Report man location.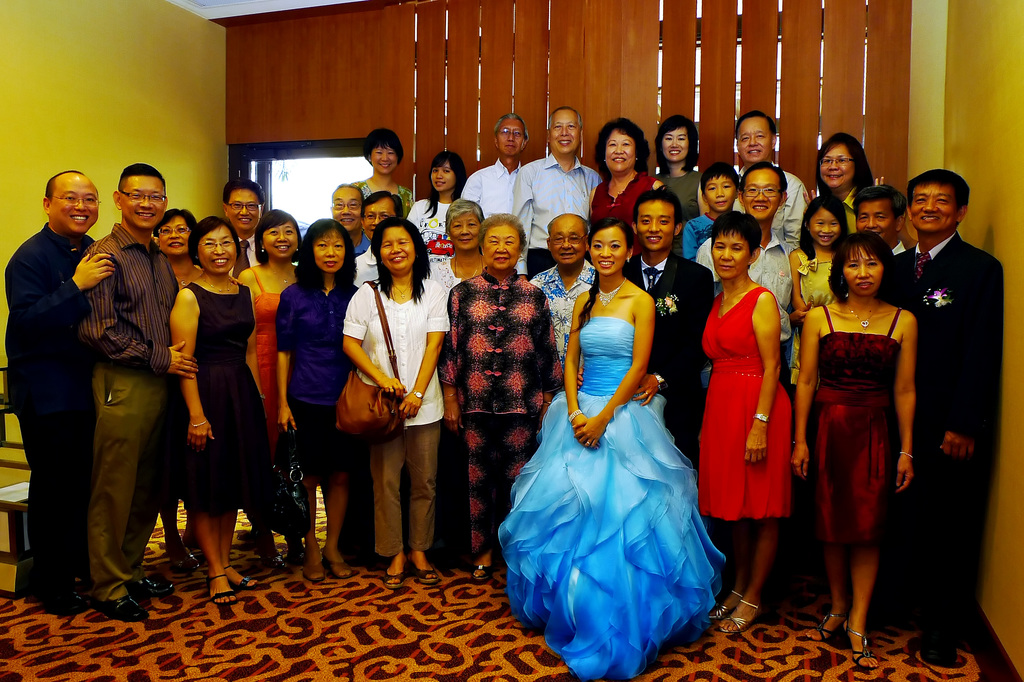
Report: (x1=328, y1=183, x2=376, y2=250).
